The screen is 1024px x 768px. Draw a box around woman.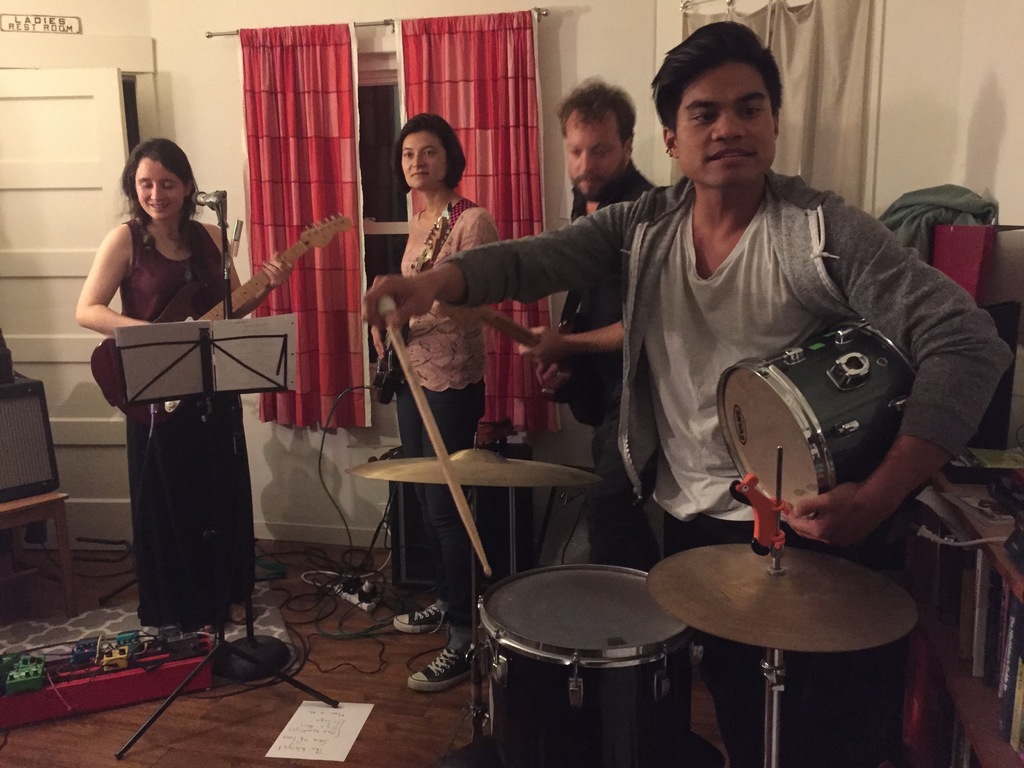
bbox(83, 136, 283, 641).
